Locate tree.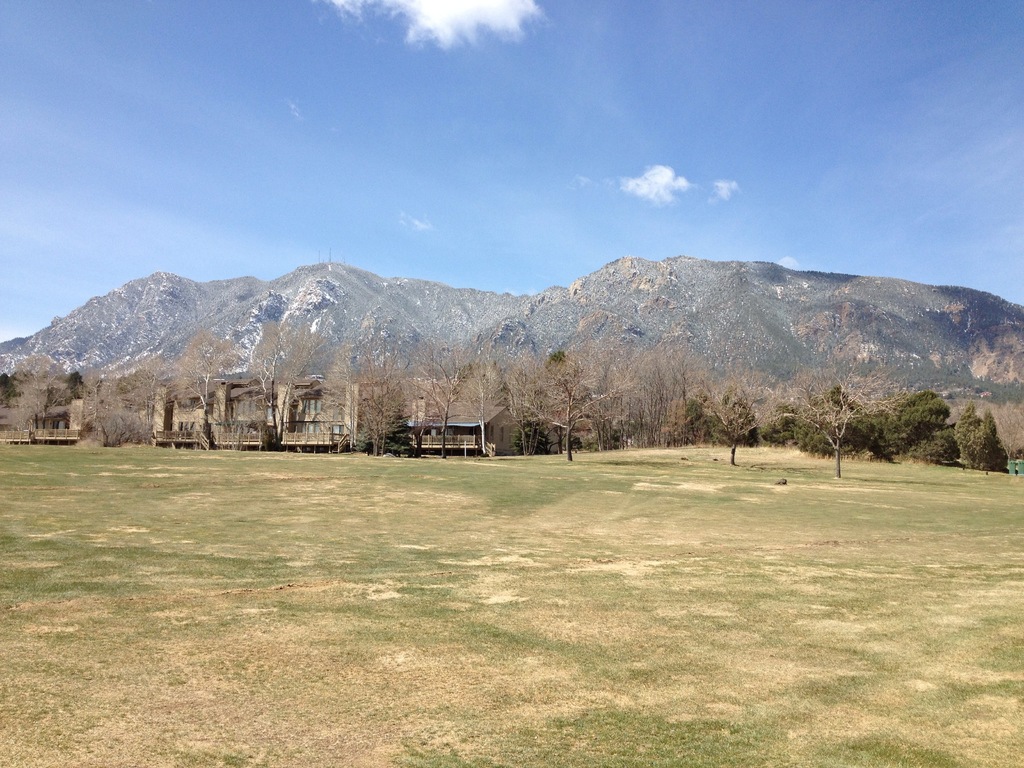
Bounding box: (3,355,69,442).
